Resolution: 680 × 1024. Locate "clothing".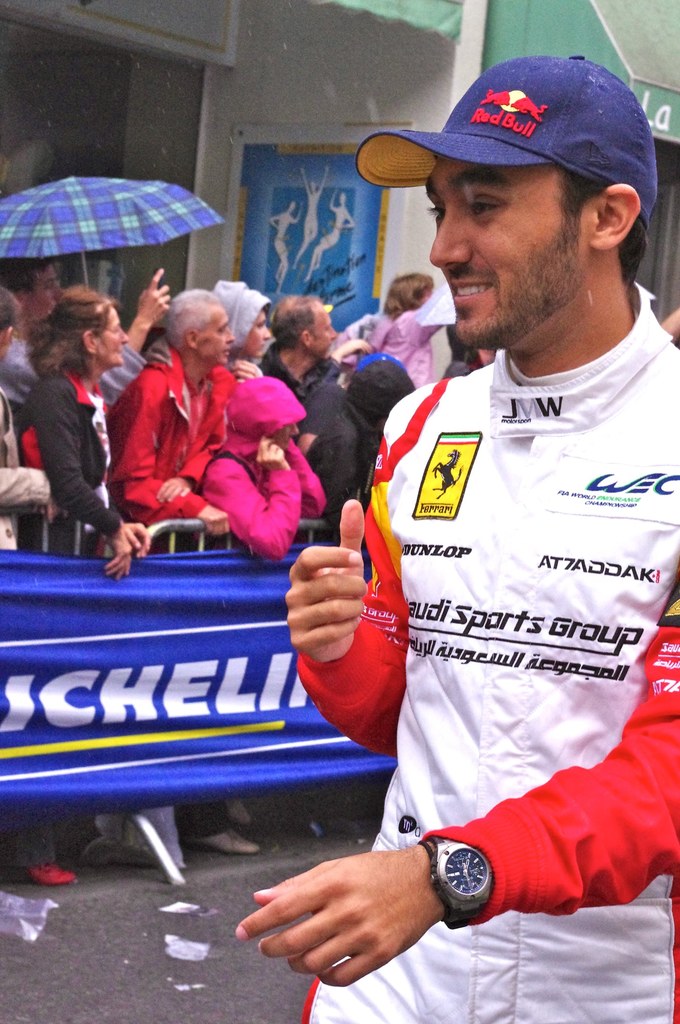
(x1=266, y1=344, x2=368, y2=536).
